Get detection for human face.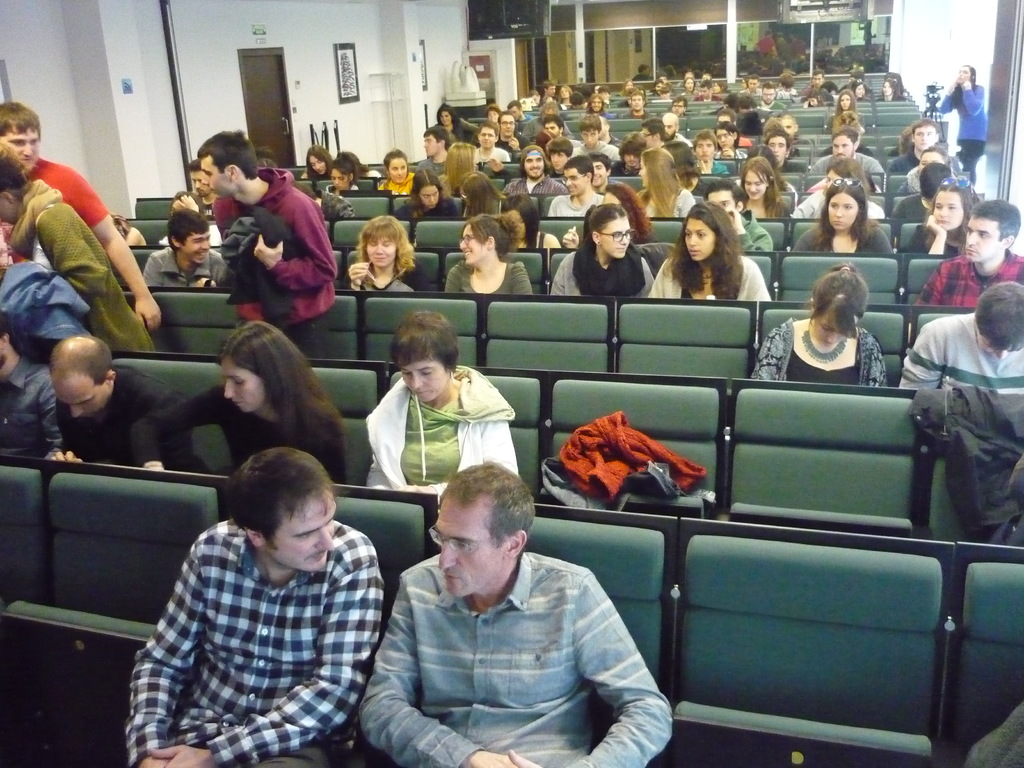
Detection: box(840, 94, 852, 109).
